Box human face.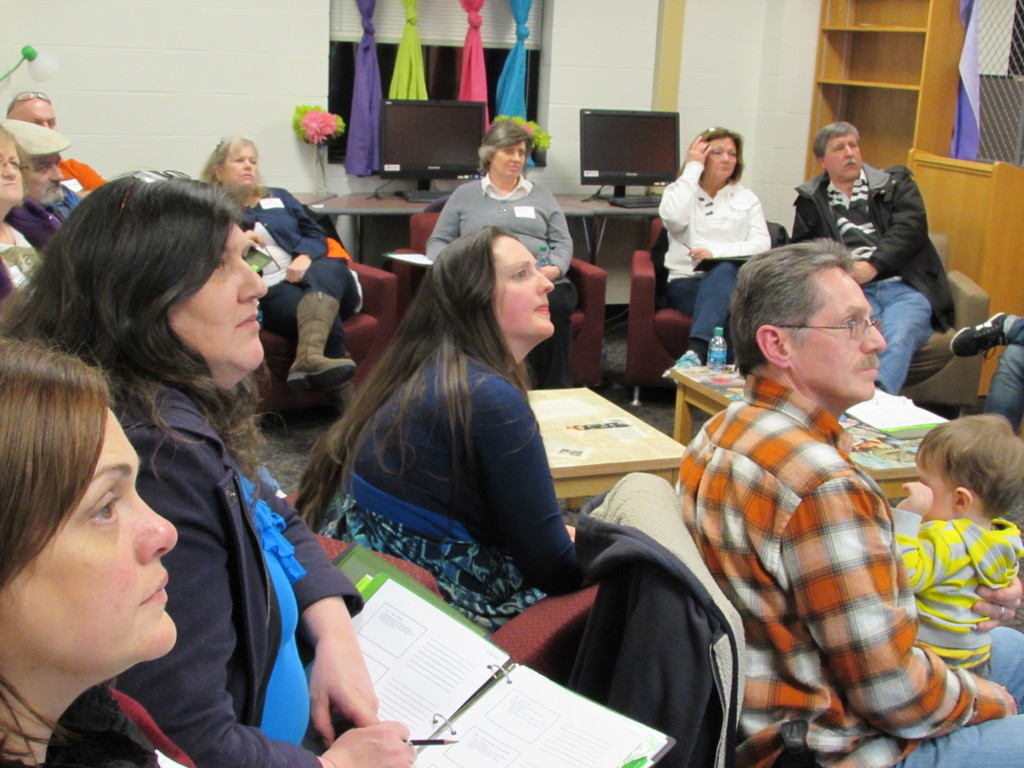
BBox(17, 408, 175, 651).
